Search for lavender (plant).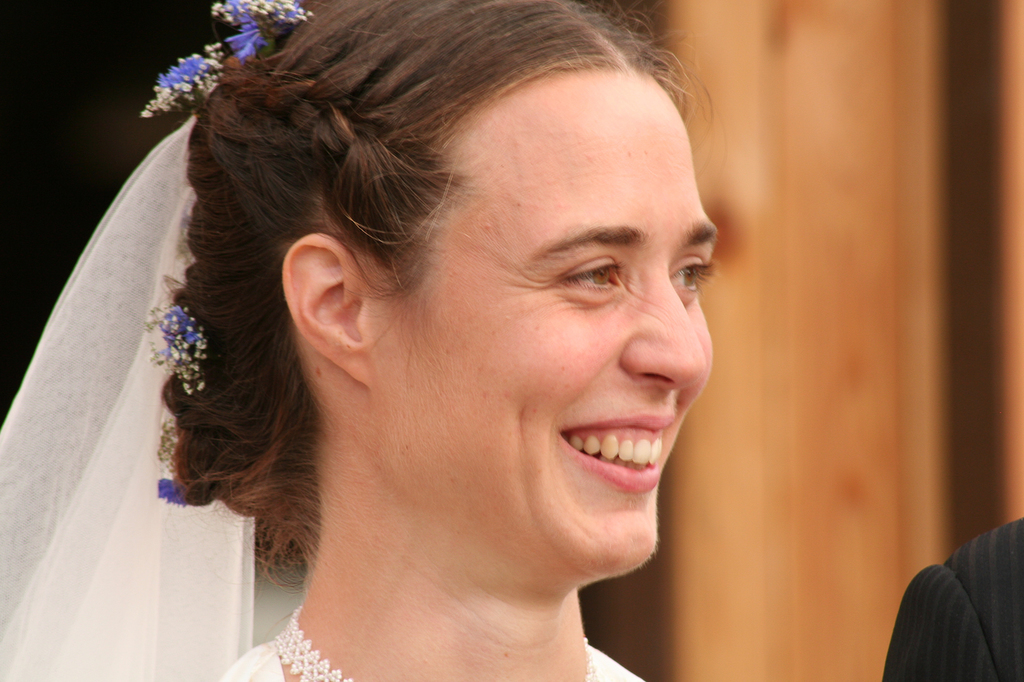
Found at bbox=(154, 300, 209, 370).
